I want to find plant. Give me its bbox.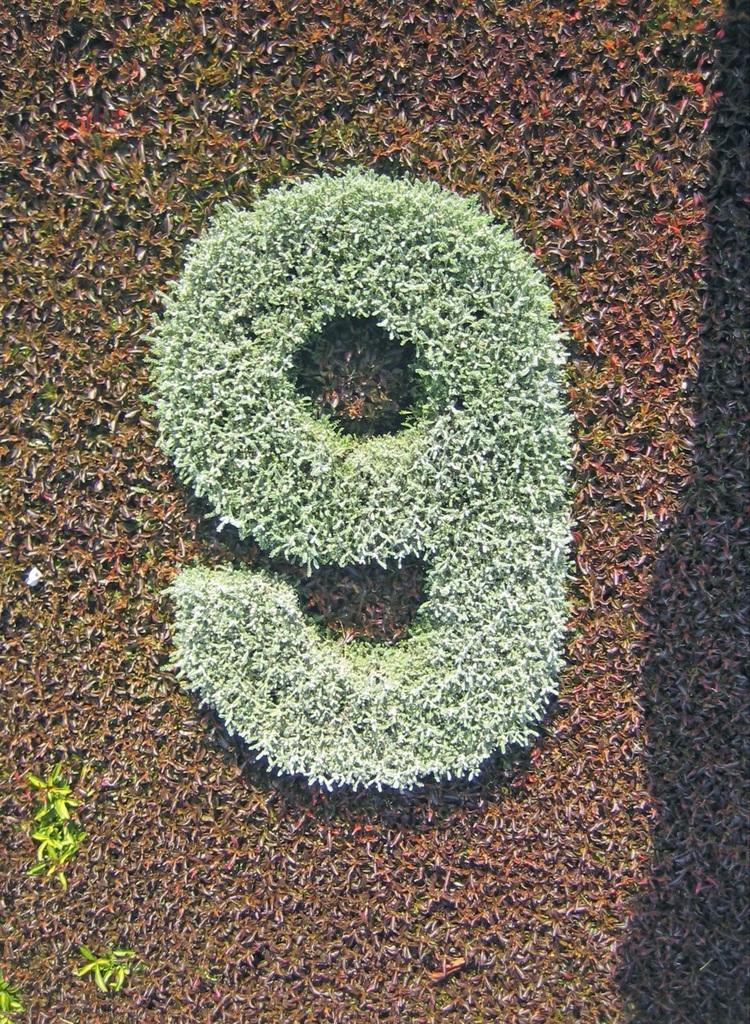
crop(24, 758, 74, 824).
